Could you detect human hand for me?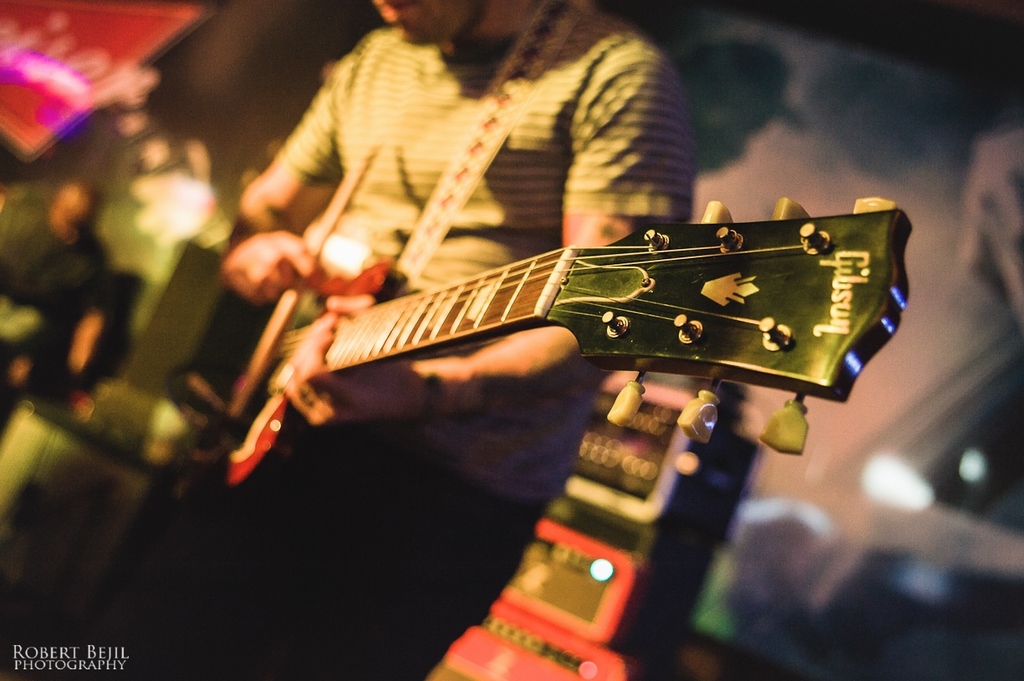
Detection result: <region>282, 293, 410, 426</region>.
